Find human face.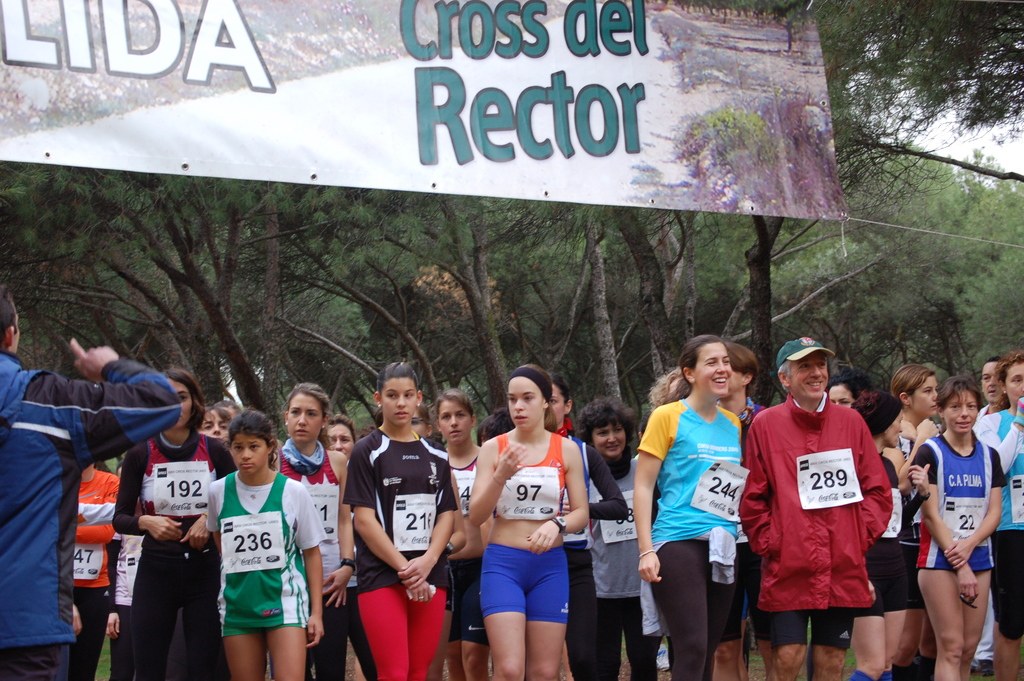
bbox=[543, 378, 570, 427].
